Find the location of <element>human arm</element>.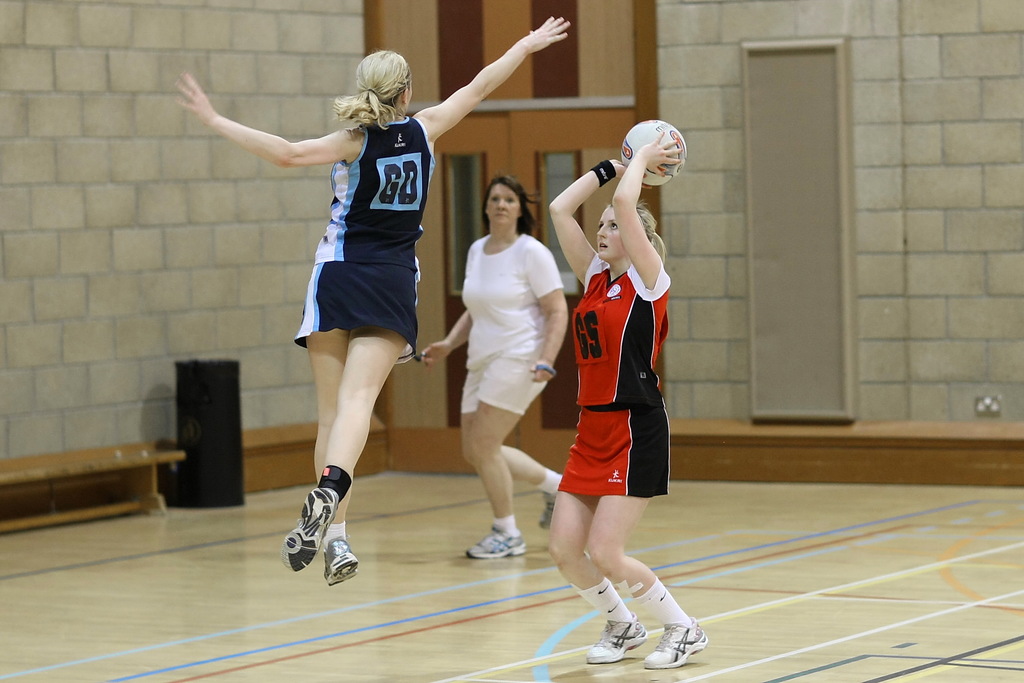
Location: box(421, 311, 477, 365).
